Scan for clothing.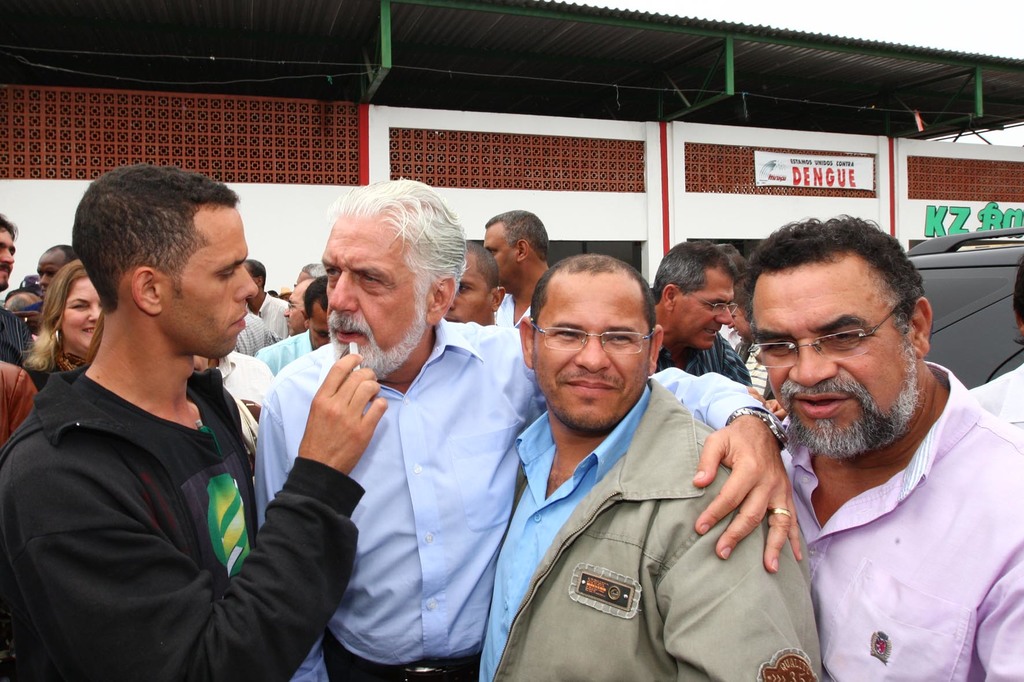
Scan result: [x1=258, y1=323, x2=778, y2=681].
